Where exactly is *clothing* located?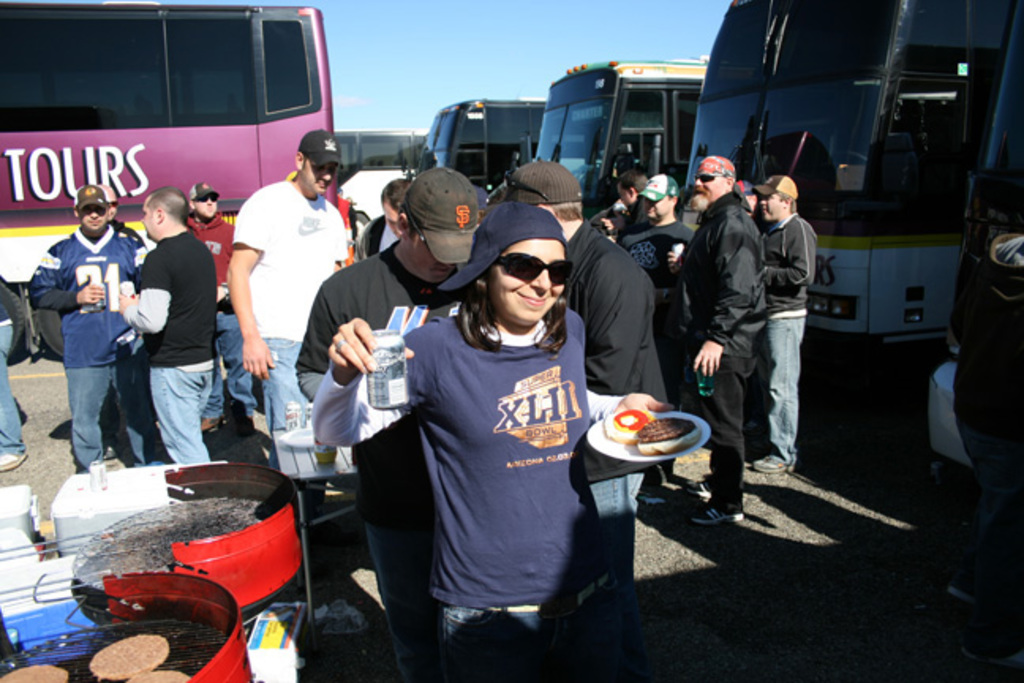
Its bounding box is {"x1": 19, "y1": 229, "x2": 136, "y2": 474}.
